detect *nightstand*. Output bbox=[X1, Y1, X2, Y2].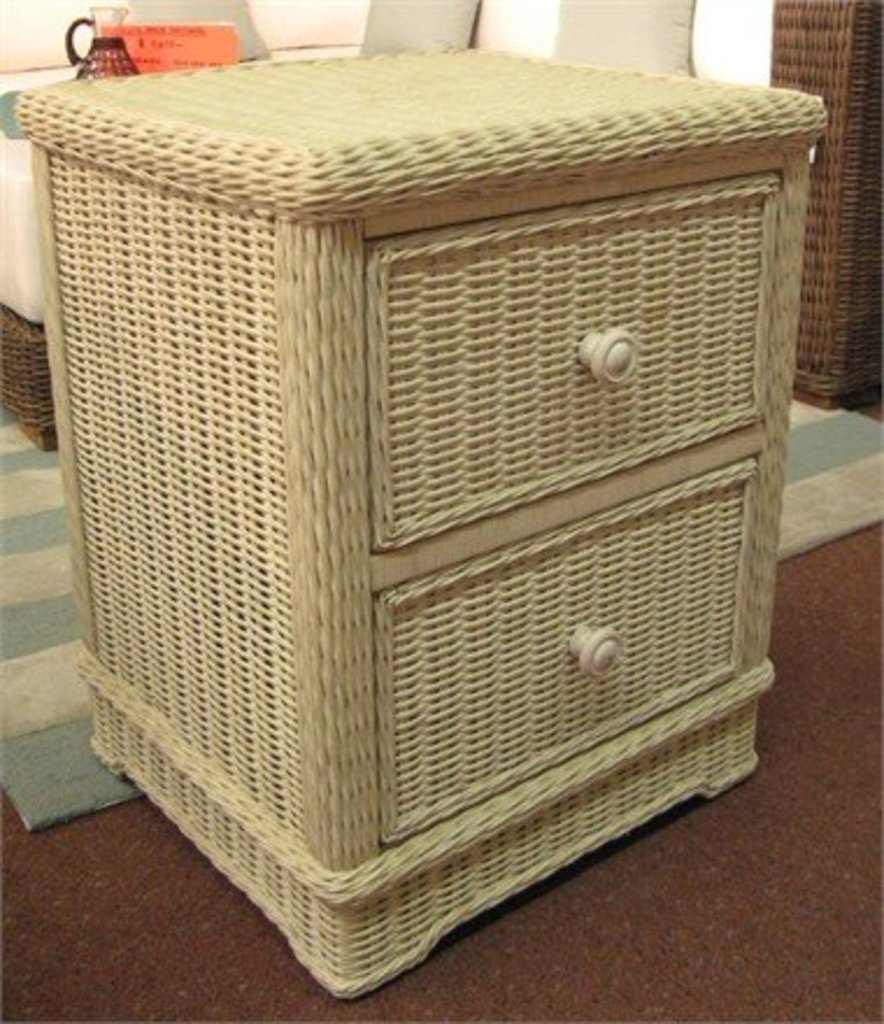
bbox=[0, 0, 861, 1023].
